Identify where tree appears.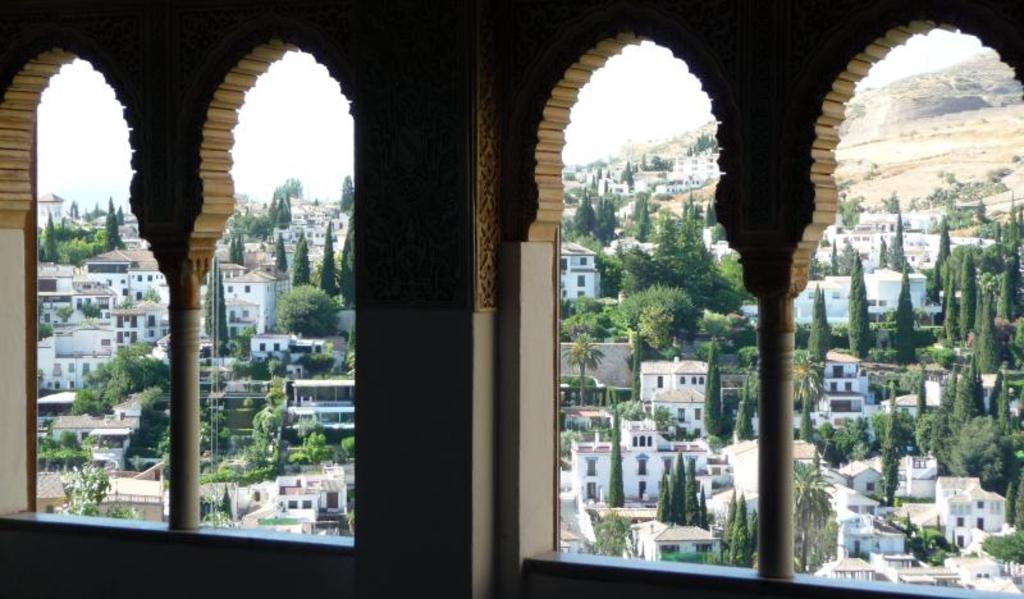
Appears at region(338, 316, 357, 378).
